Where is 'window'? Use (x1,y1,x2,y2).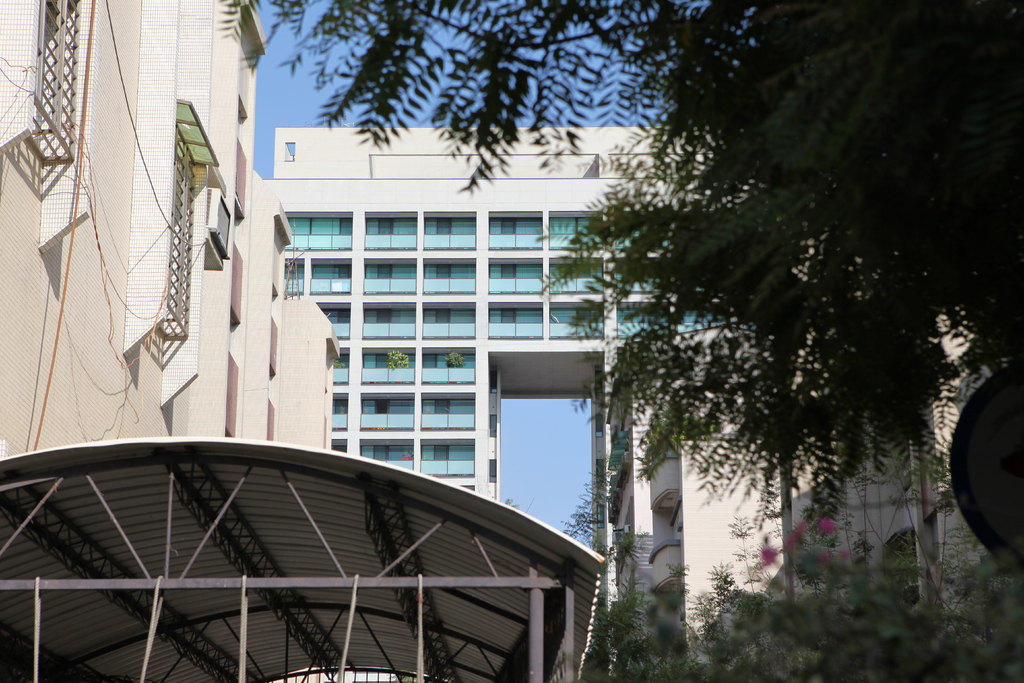
(739,322,755,329).
